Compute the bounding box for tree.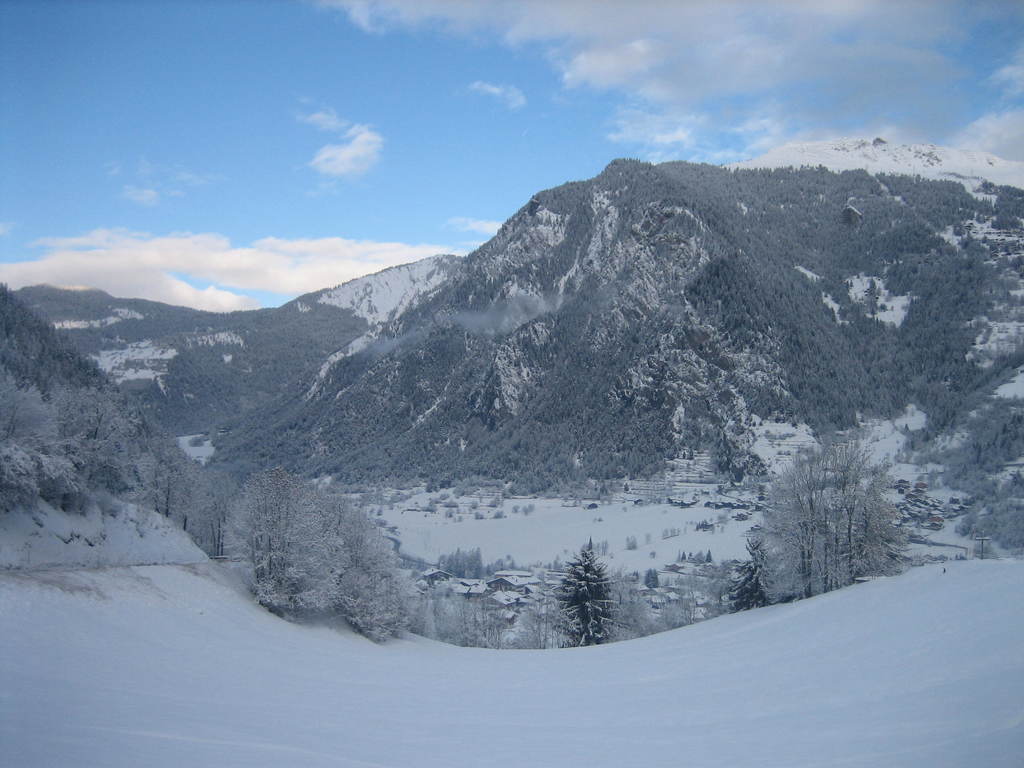
bbox=[228, 463, 326, 615].
